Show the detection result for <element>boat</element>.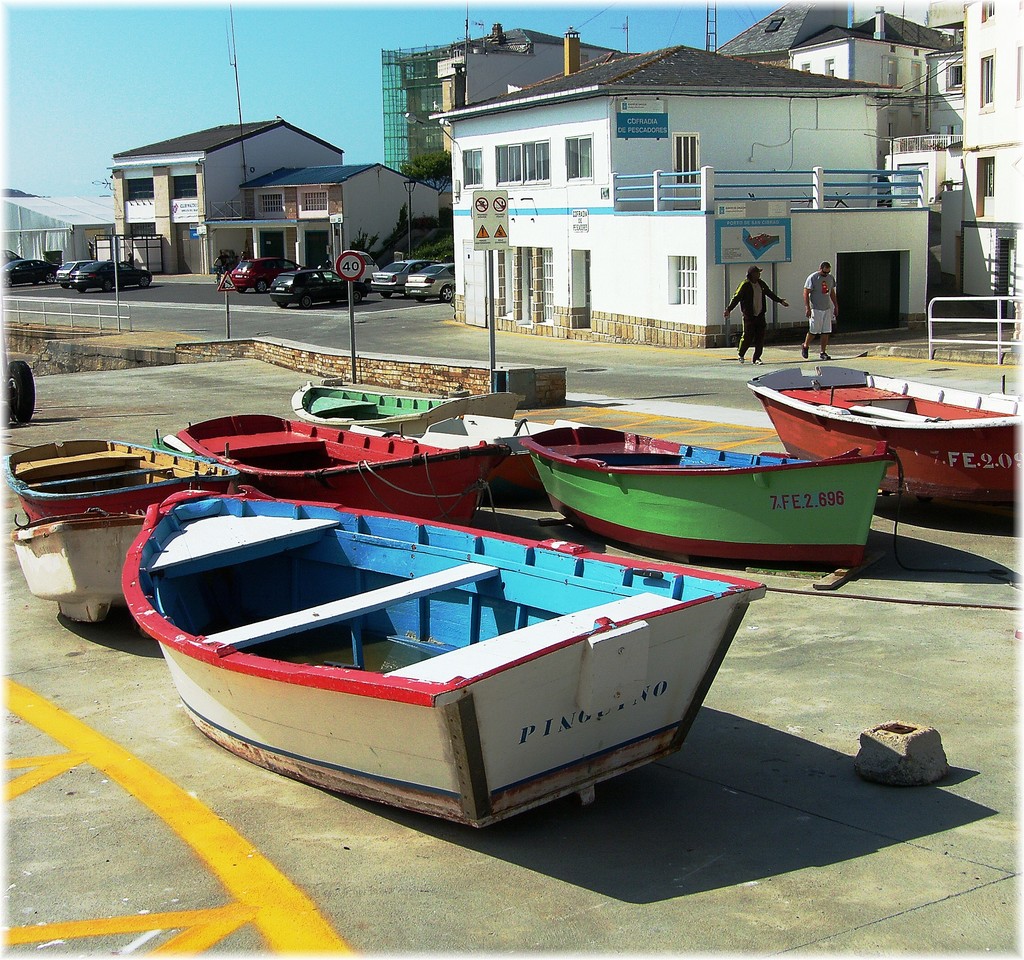
[x1=155, y1=404, x2=513, y2=544].
